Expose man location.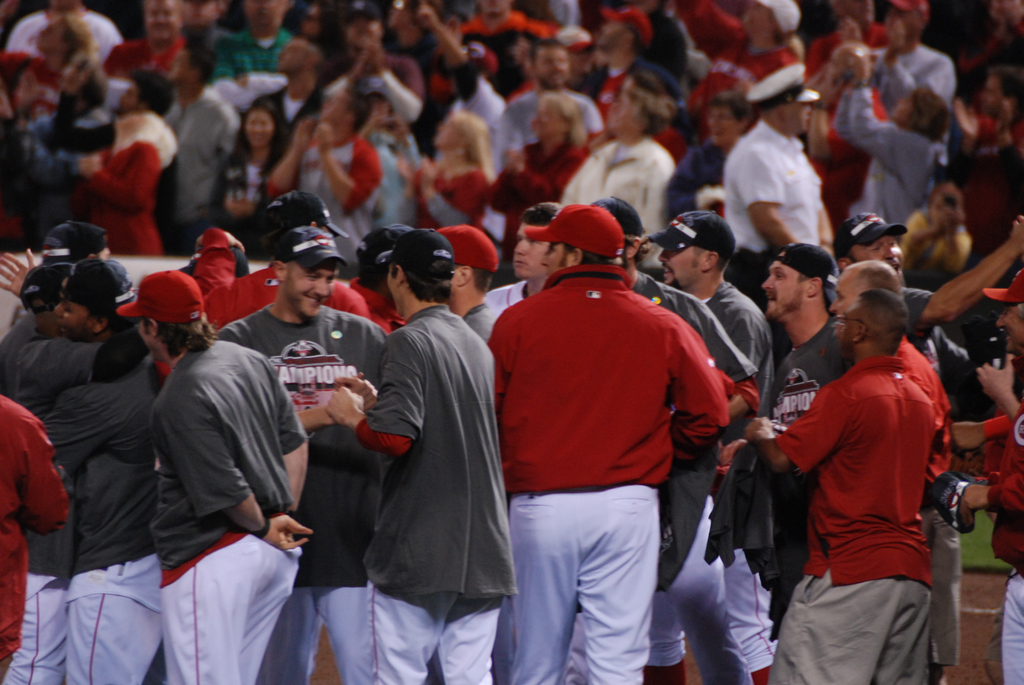
Exposed at {"left": 91, "top": 70, "right": 177, "bottom": 255}.
